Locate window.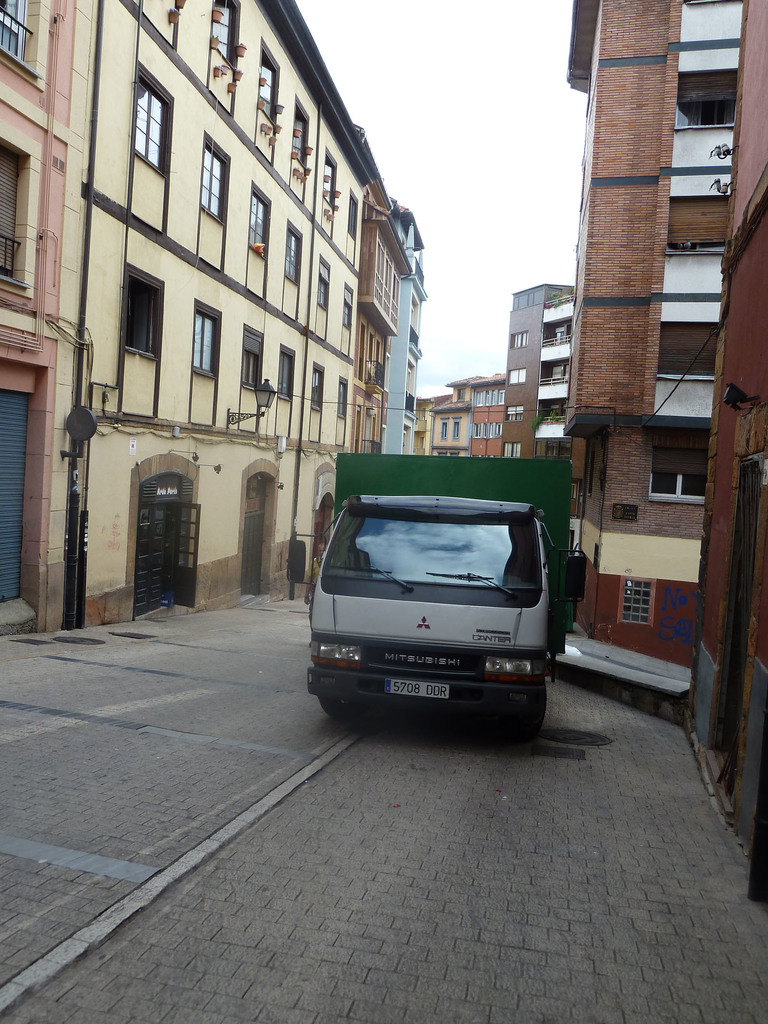
Bounding box: bbox(672, 72, 737, 132).
